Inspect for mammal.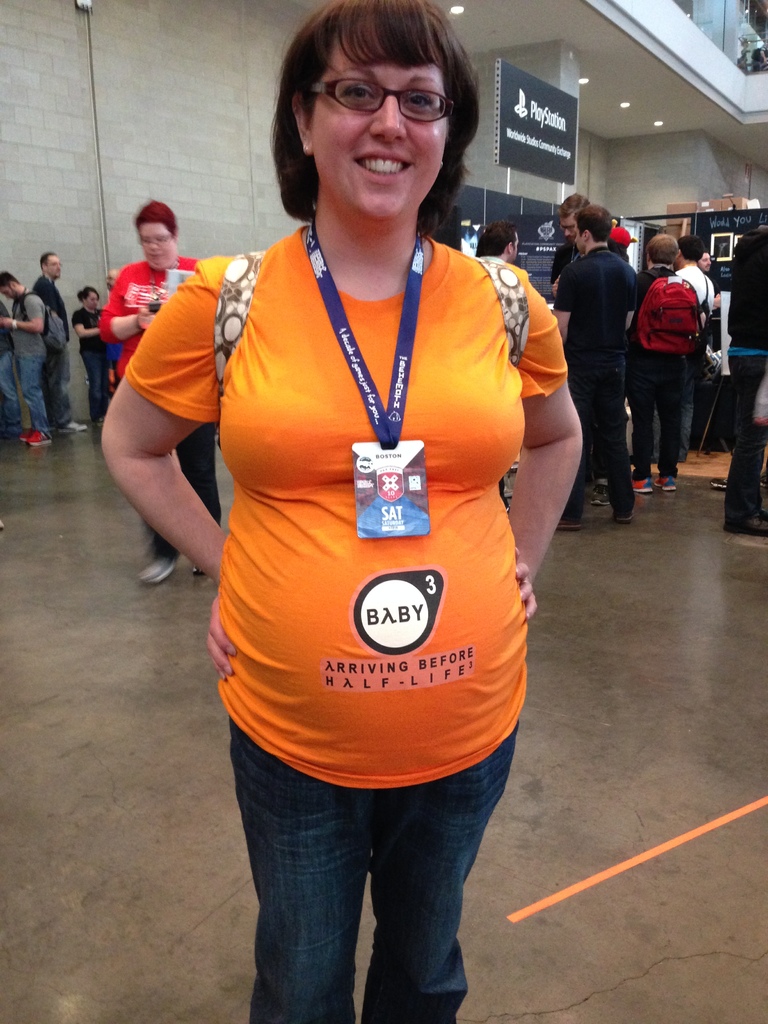
Inspection: (0, 273, 53, 442).
